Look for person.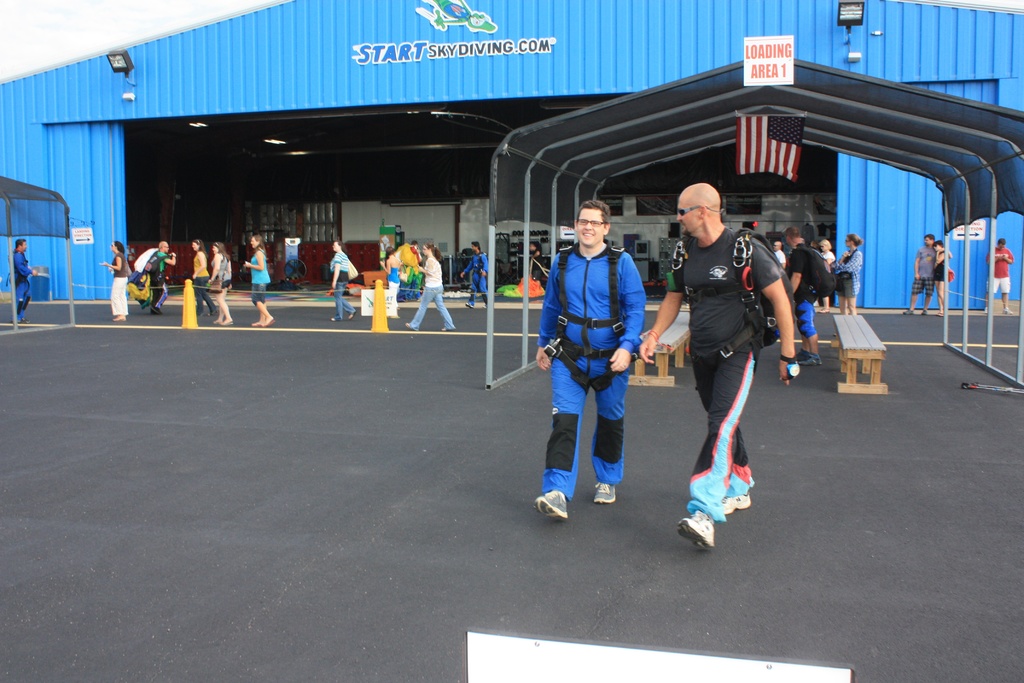
Found: rect(185, 234, 204, 297).
